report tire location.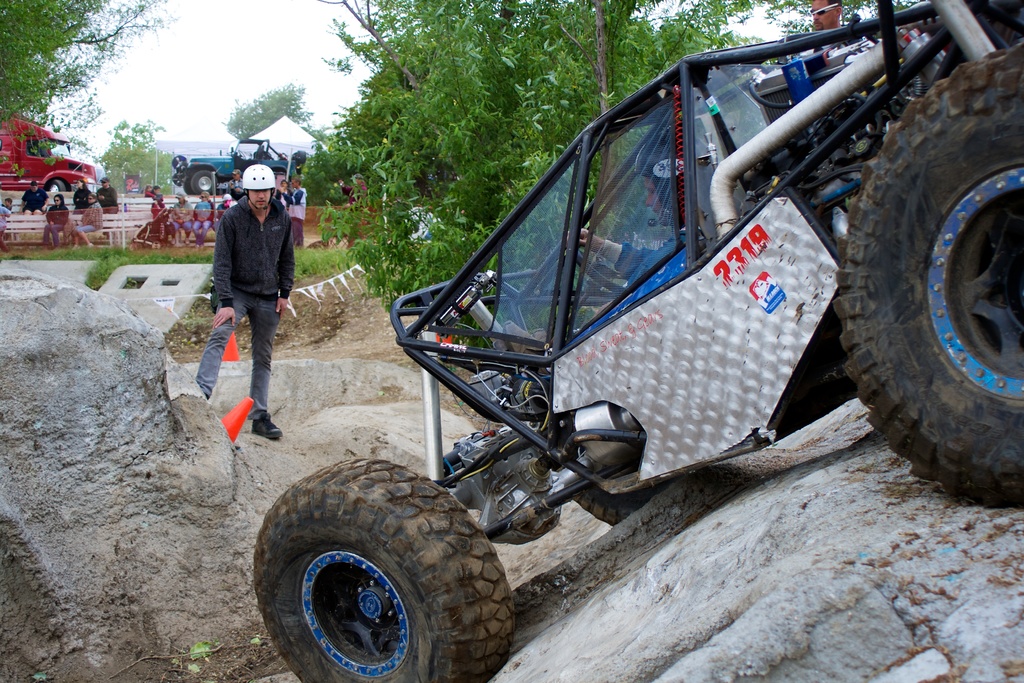
Report: 191, 170, 219, 195.
